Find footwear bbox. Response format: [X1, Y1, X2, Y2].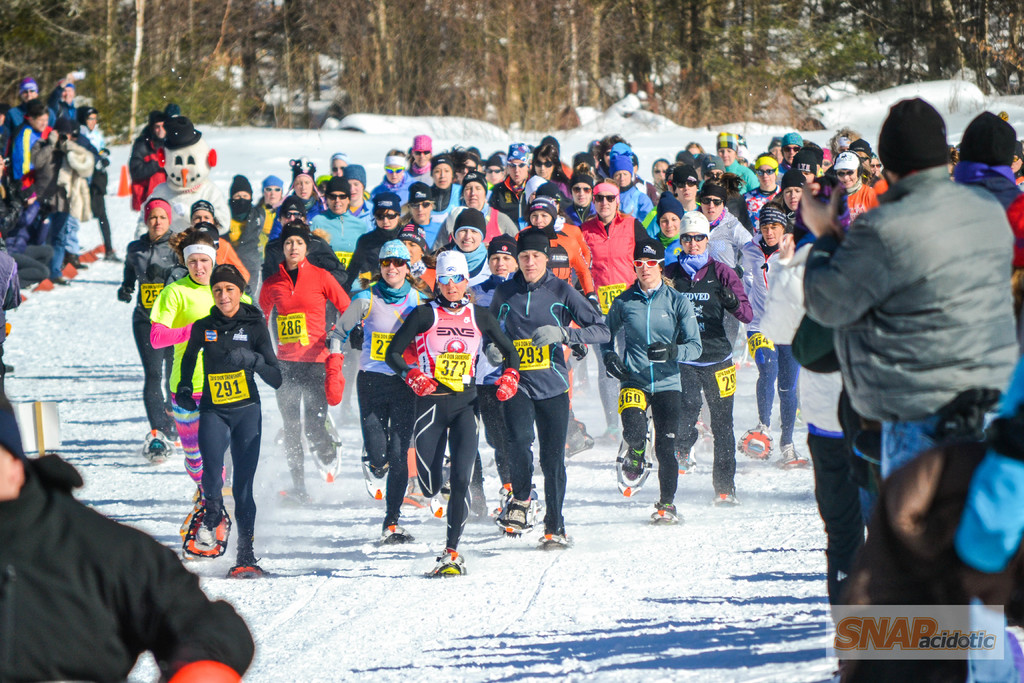
[181, 502, 232, 562].
